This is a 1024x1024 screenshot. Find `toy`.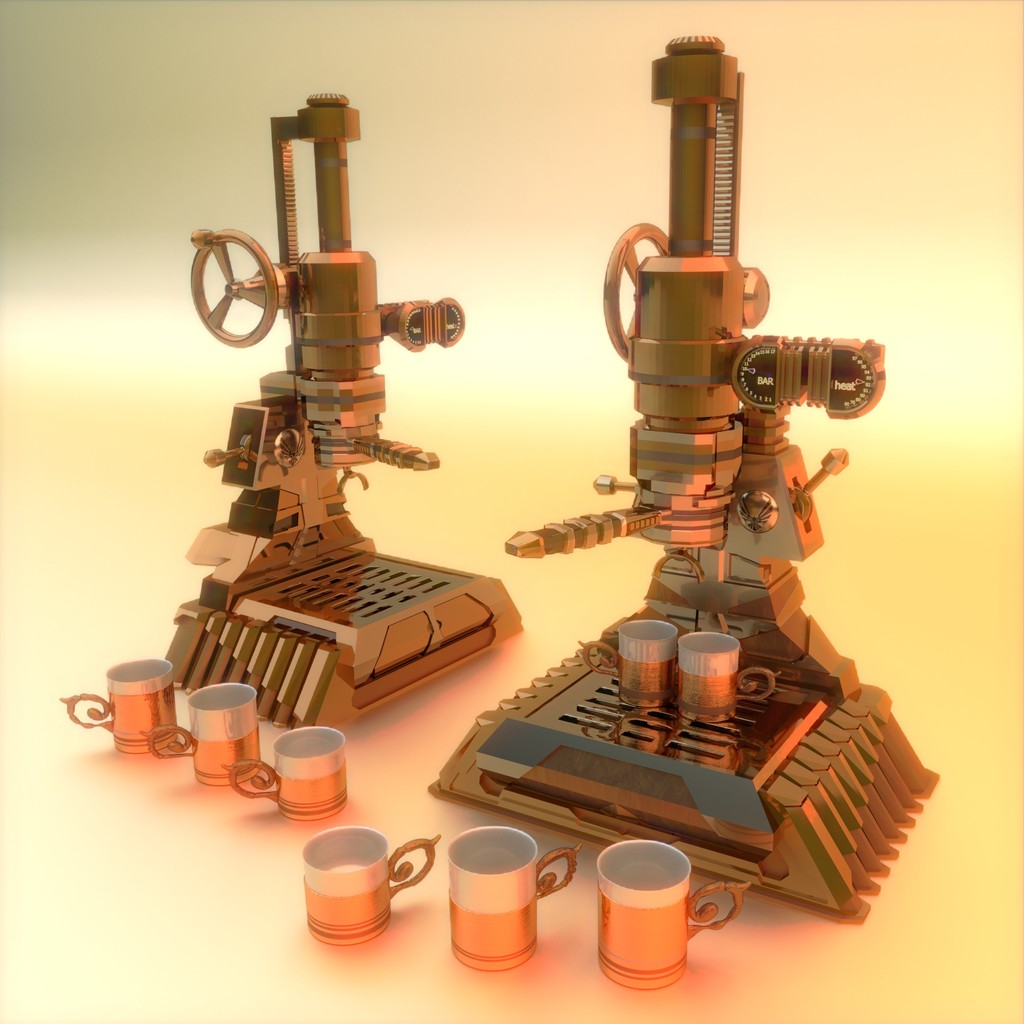
Bounding box: locate(239, 729, 374, 815).
